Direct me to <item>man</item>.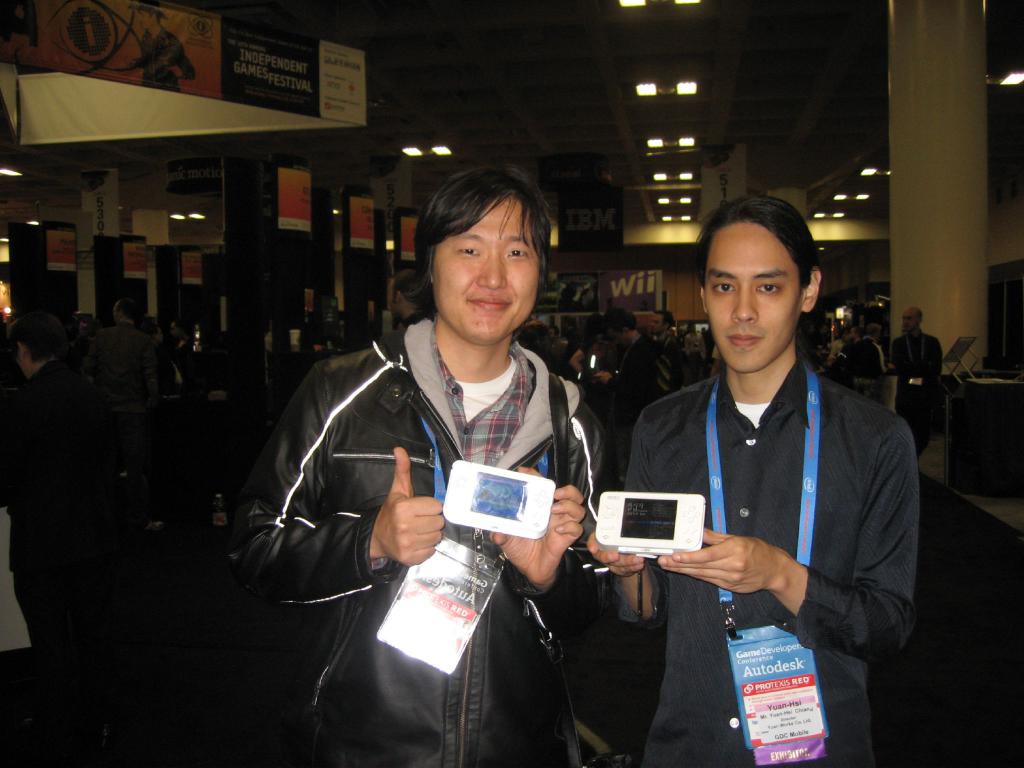
Direction: [x1=586, y1=204, x2=925, y2=767].
